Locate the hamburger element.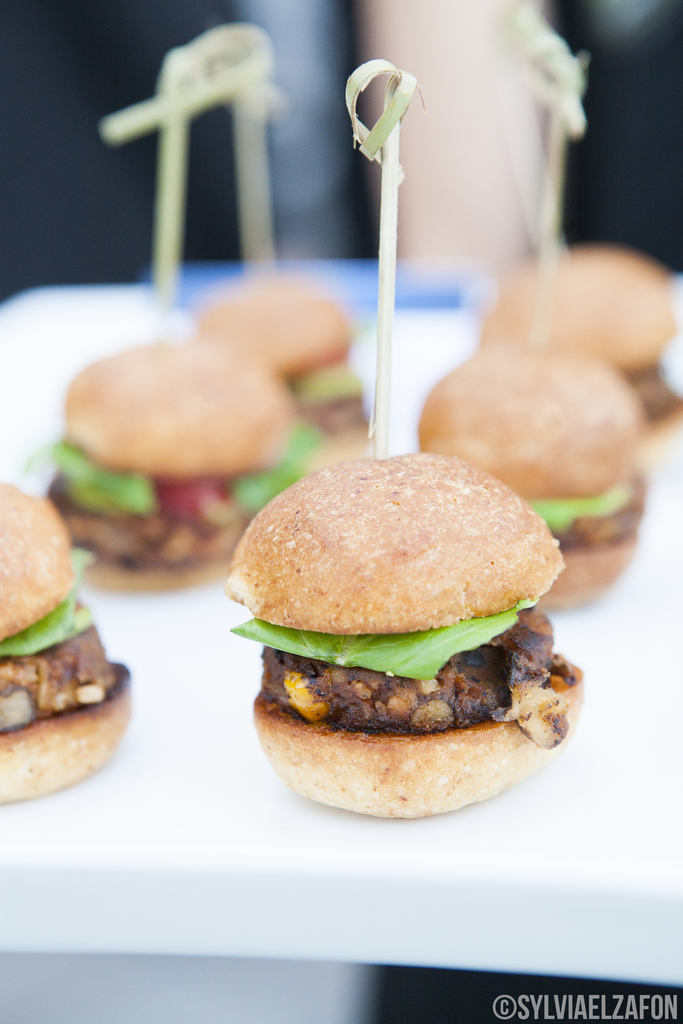
Element bbox: {"x1": 0, "y1": 487, "x2": 127, "y2": 807}.
